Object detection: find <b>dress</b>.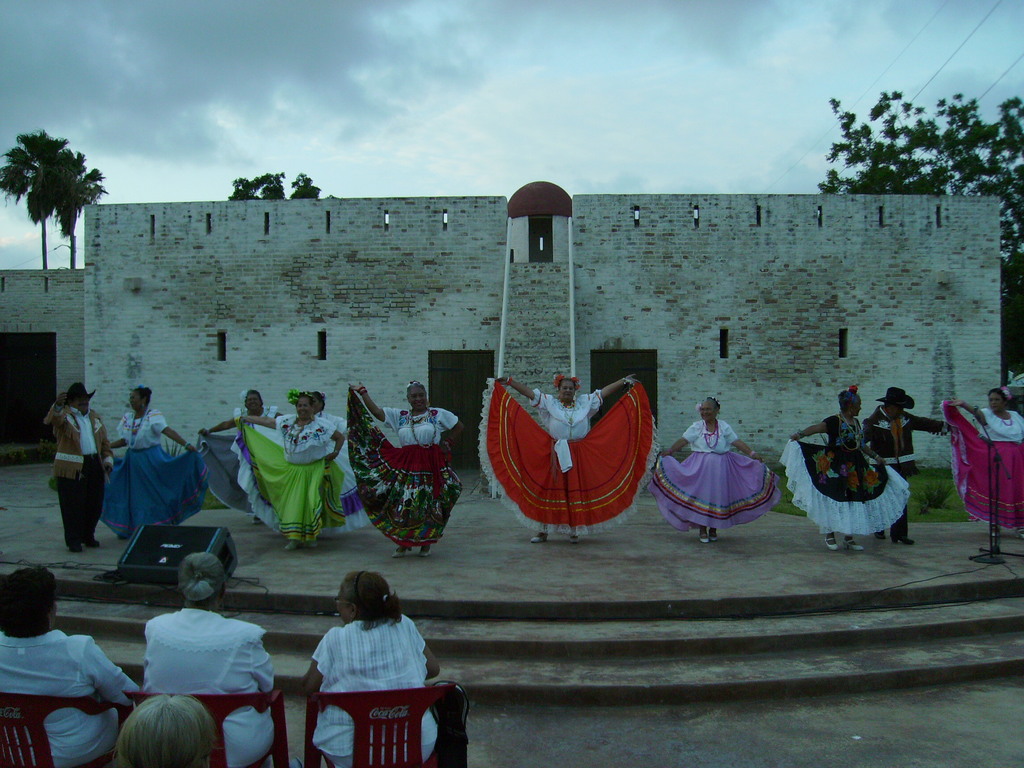
{"left": 102, "top": 413, "right": 202, "bottom": 545}.
